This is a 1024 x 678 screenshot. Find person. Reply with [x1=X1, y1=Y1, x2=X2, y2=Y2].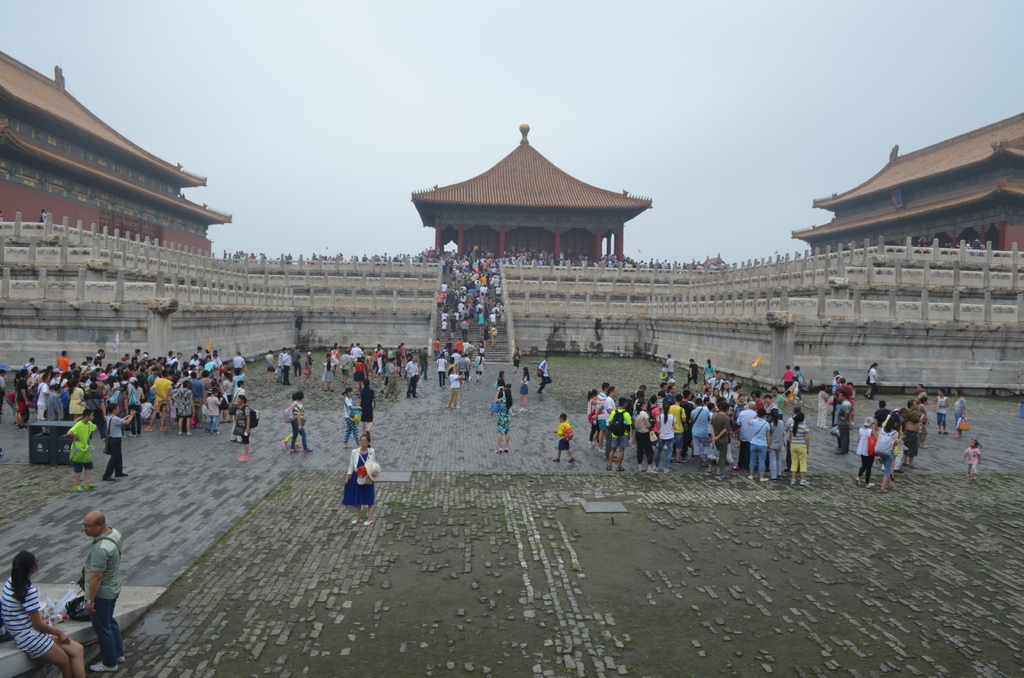
[x1=281, y1=348, x2=293, y2=386].
